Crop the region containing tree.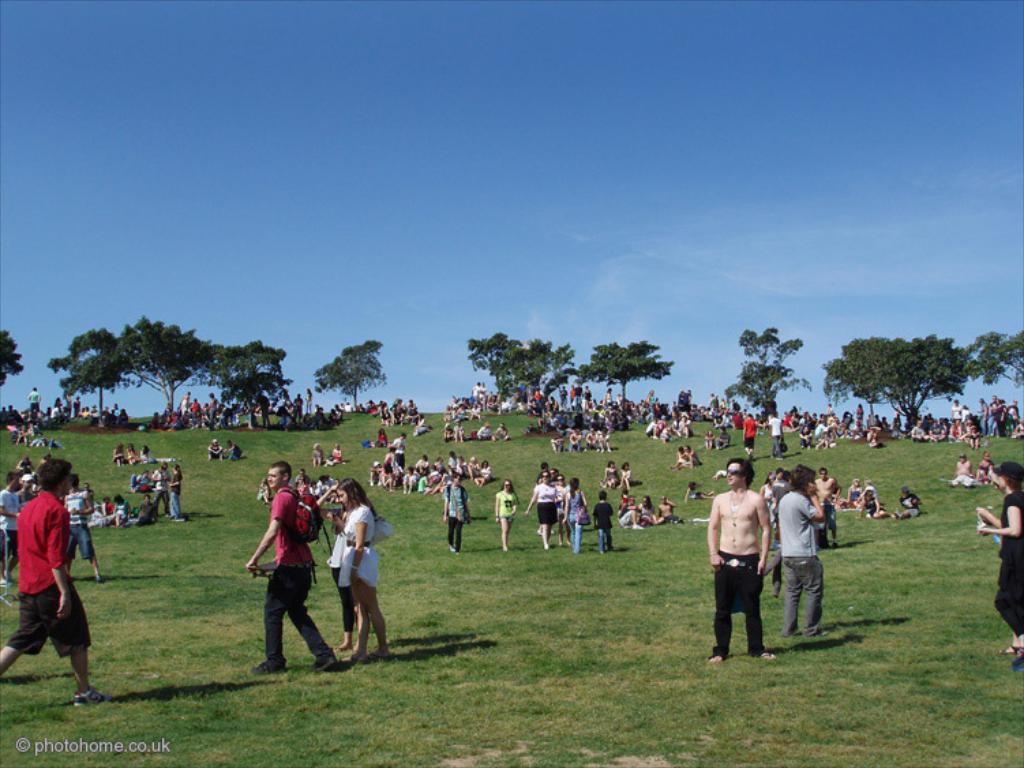
Crop region: (left=211, top=337, right=293, bottom=416).
